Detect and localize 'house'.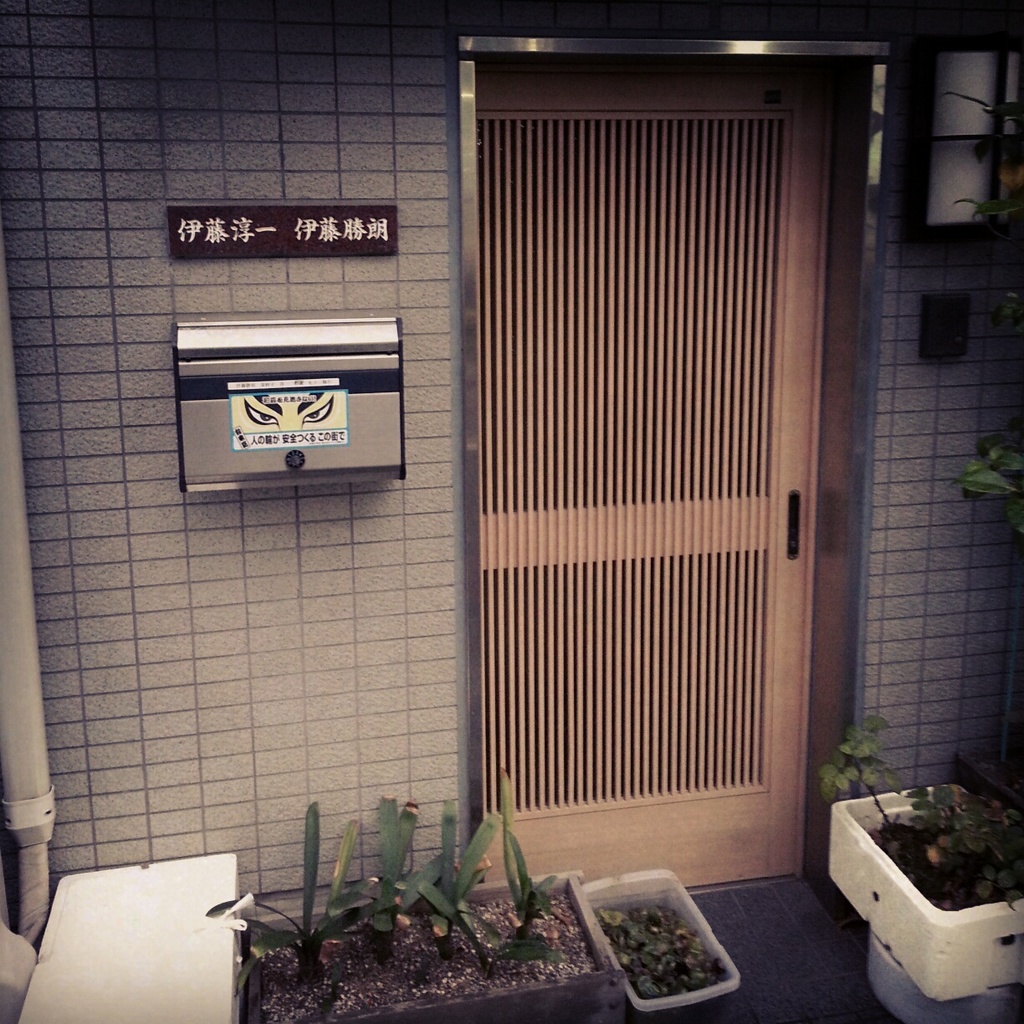
Localized at 0:0:1023:878.
